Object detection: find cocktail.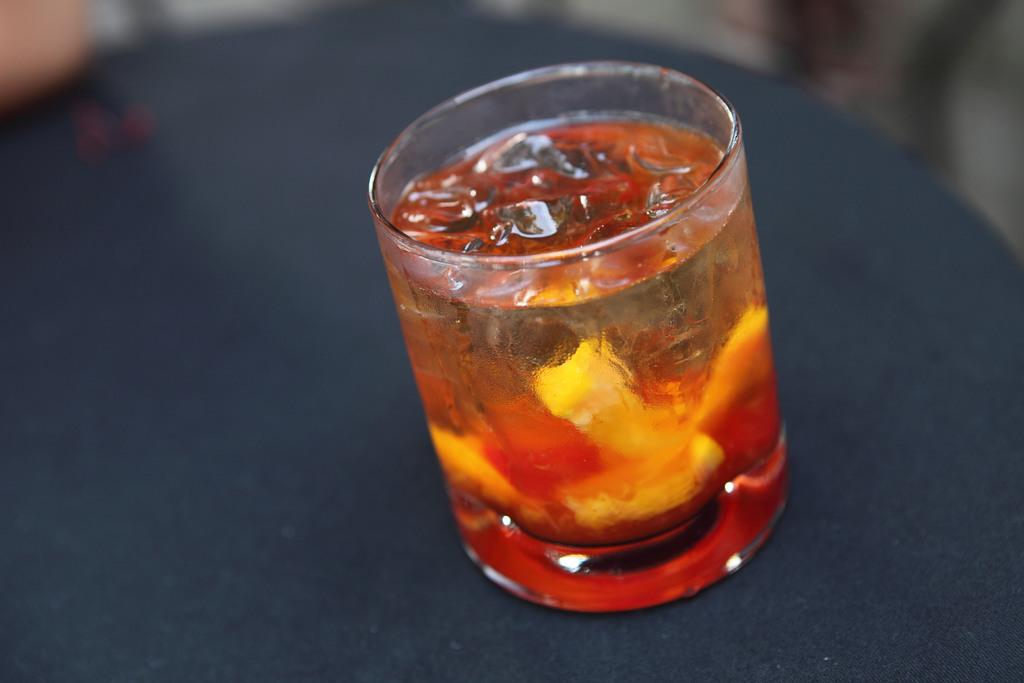
<region>357, 45, 790, 639</region>.
